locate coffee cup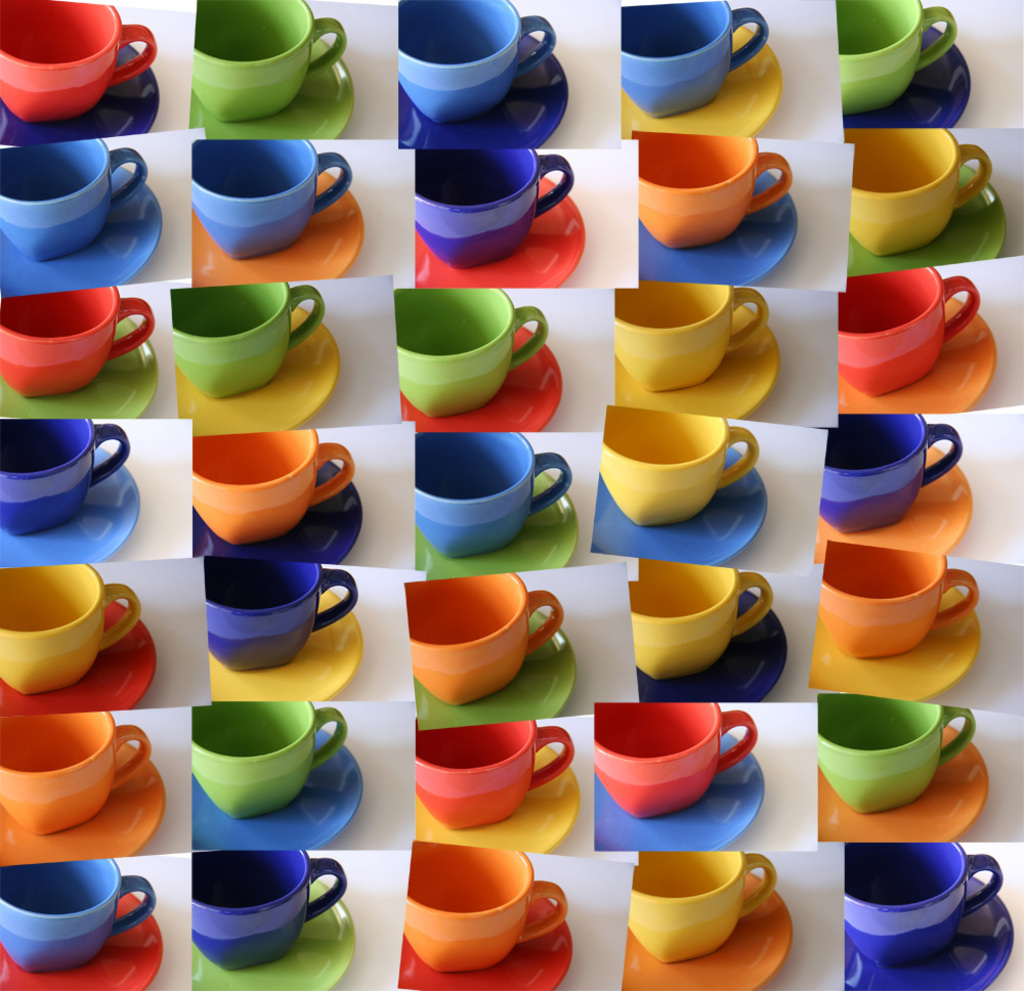
<region>410, 705, 573, 829</region>
